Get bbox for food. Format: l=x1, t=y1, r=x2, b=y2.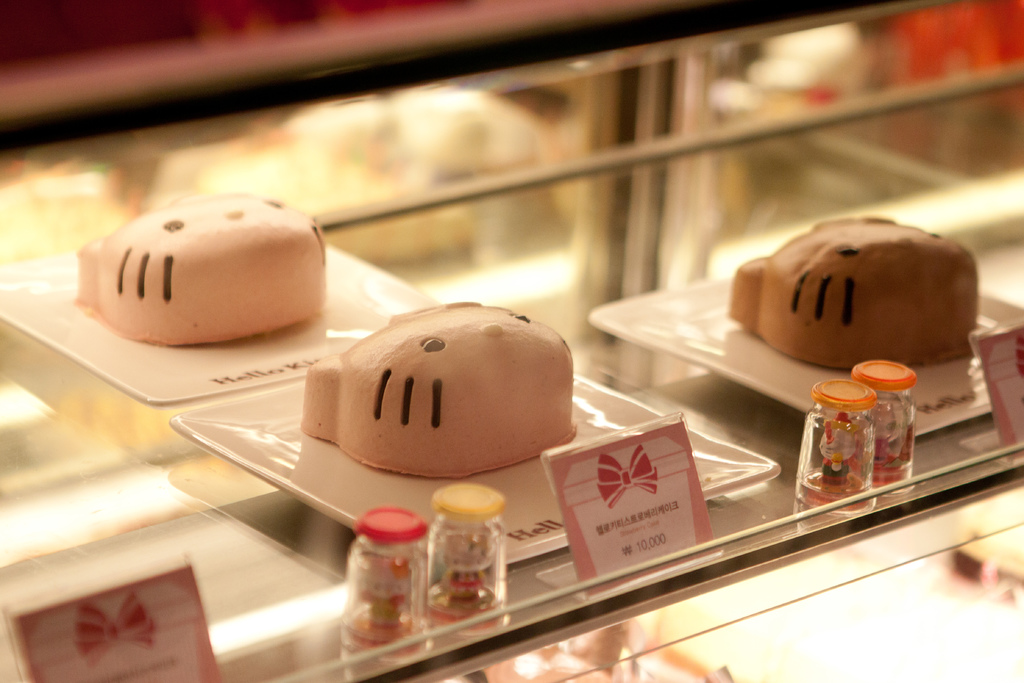
l=725, t=213, r=981, b=367.
